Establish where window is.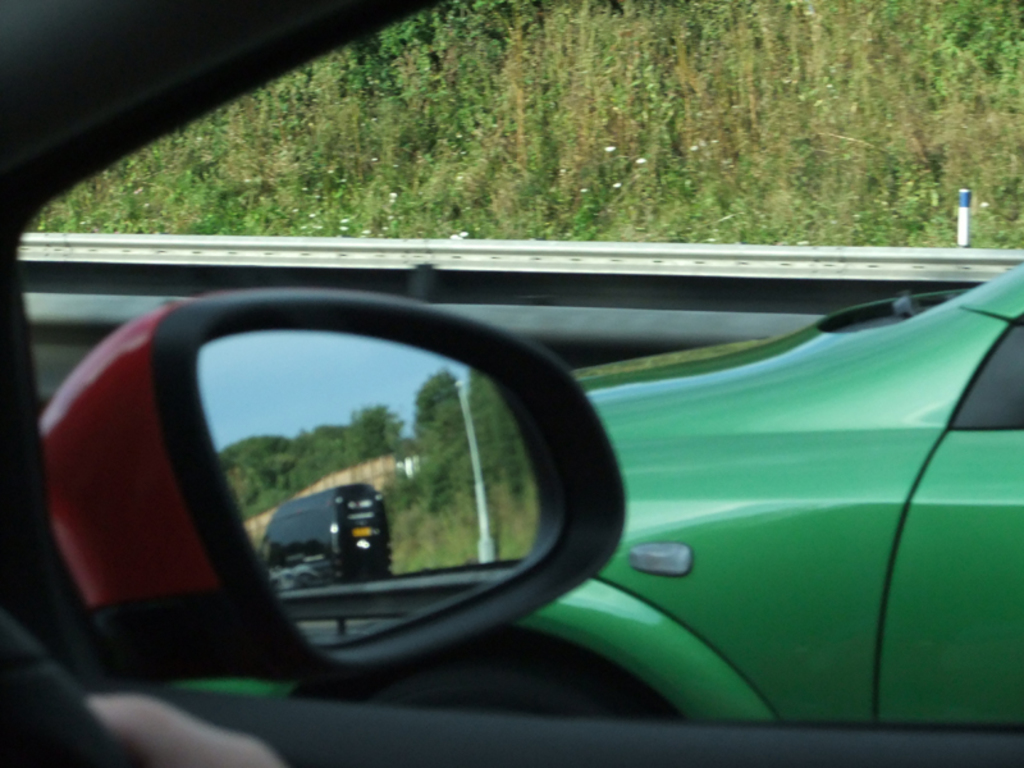
Established at 870, 311, 1023, 728.
